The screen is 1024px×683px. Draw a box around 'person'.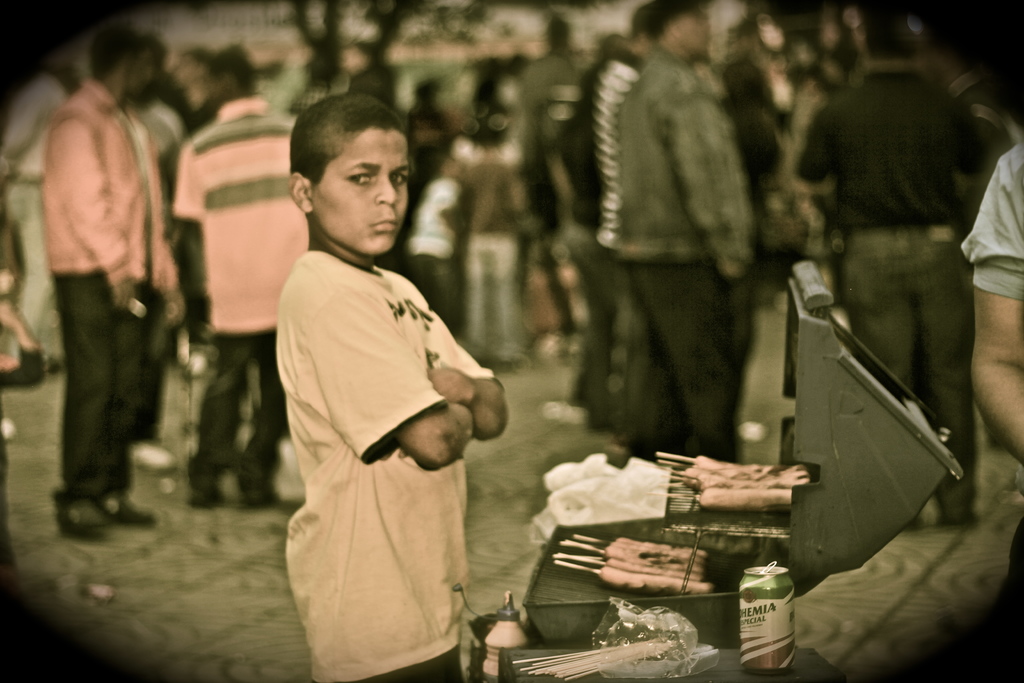
614/0/750/466.
